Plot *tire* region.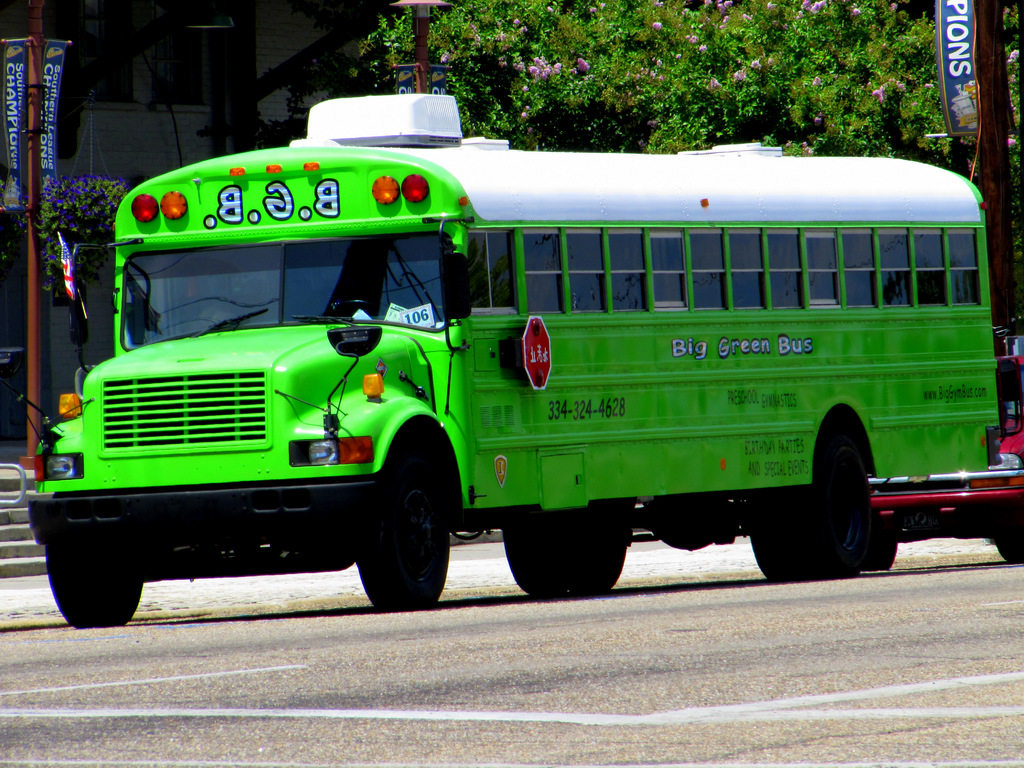
Plotted at x1=545, y1=497, x2=631, y2=595.
